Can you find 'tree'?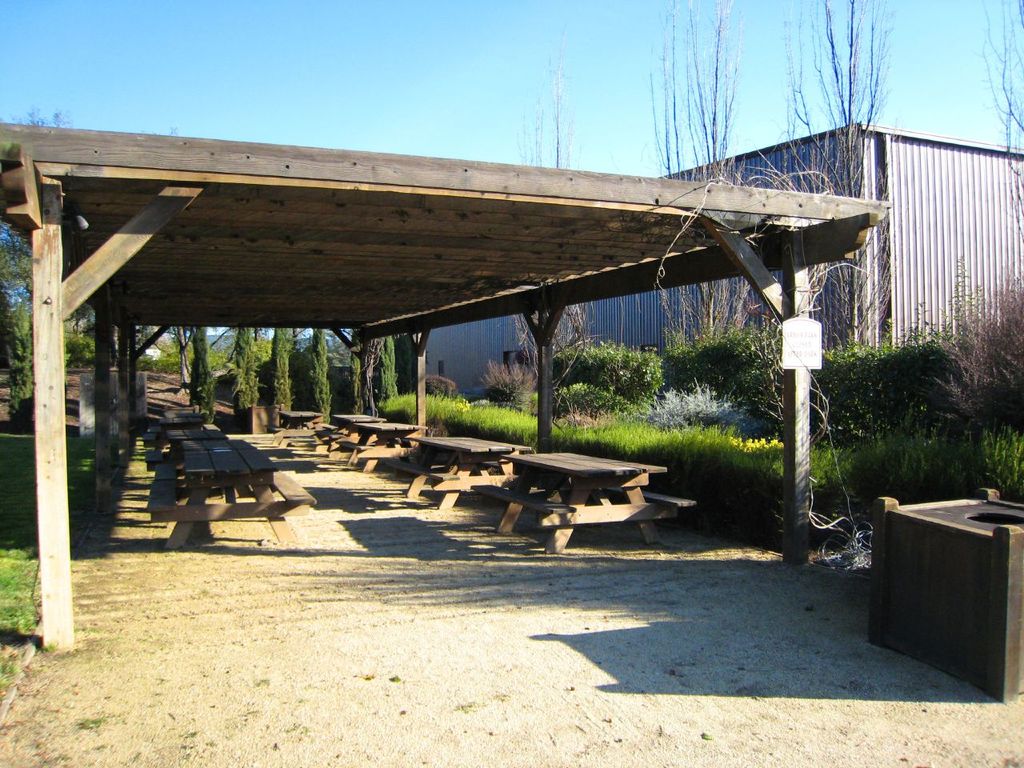
Yes, bounding box: <box>513,6,591,427</box>.
